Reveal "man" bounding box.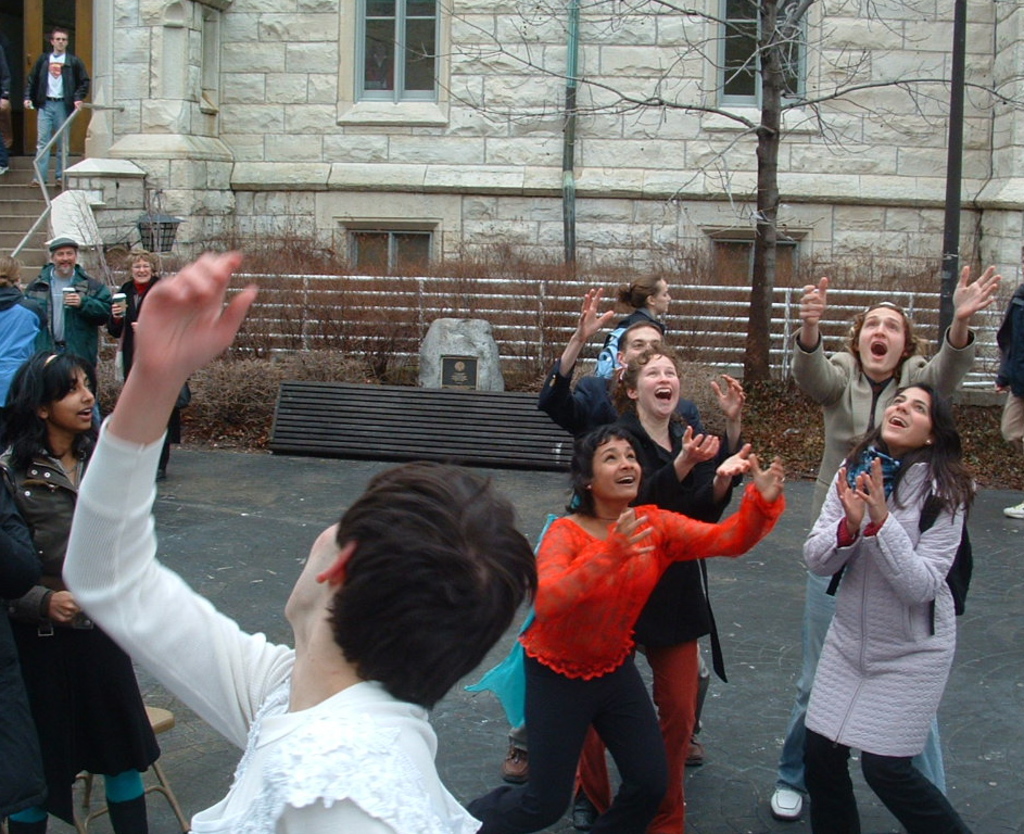
Revealed: bbox=[29, 26, 89, 188].
